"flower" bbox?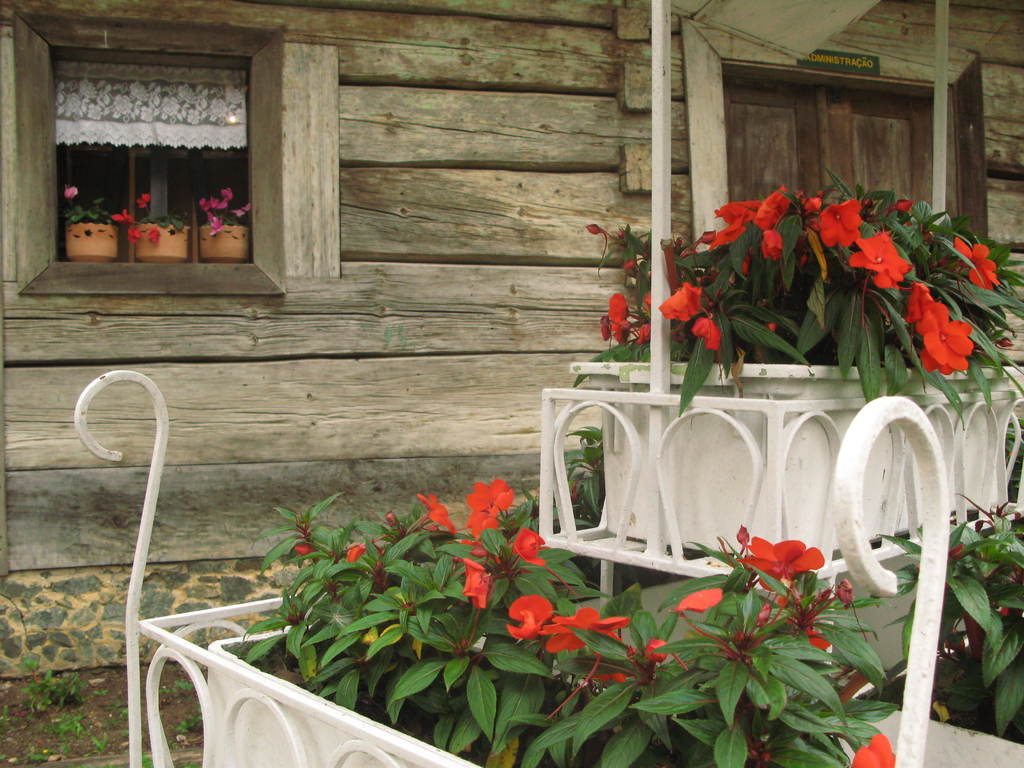
x1=460 y1=475 x2=513 y2=542
